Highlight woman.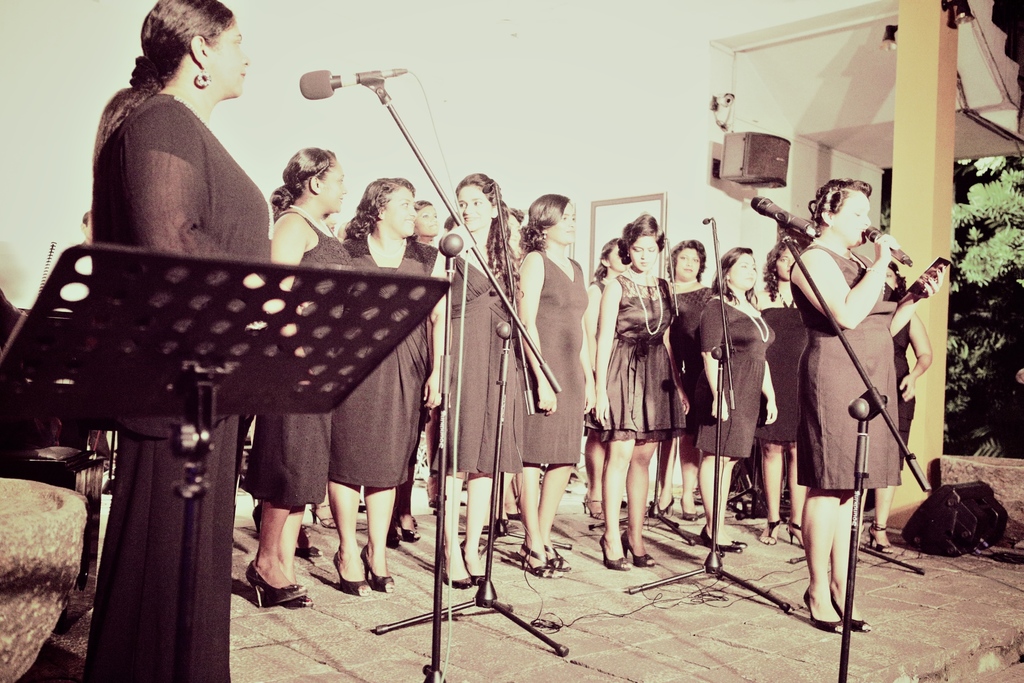
Highlighted region: 582, 210, 687, 579.
